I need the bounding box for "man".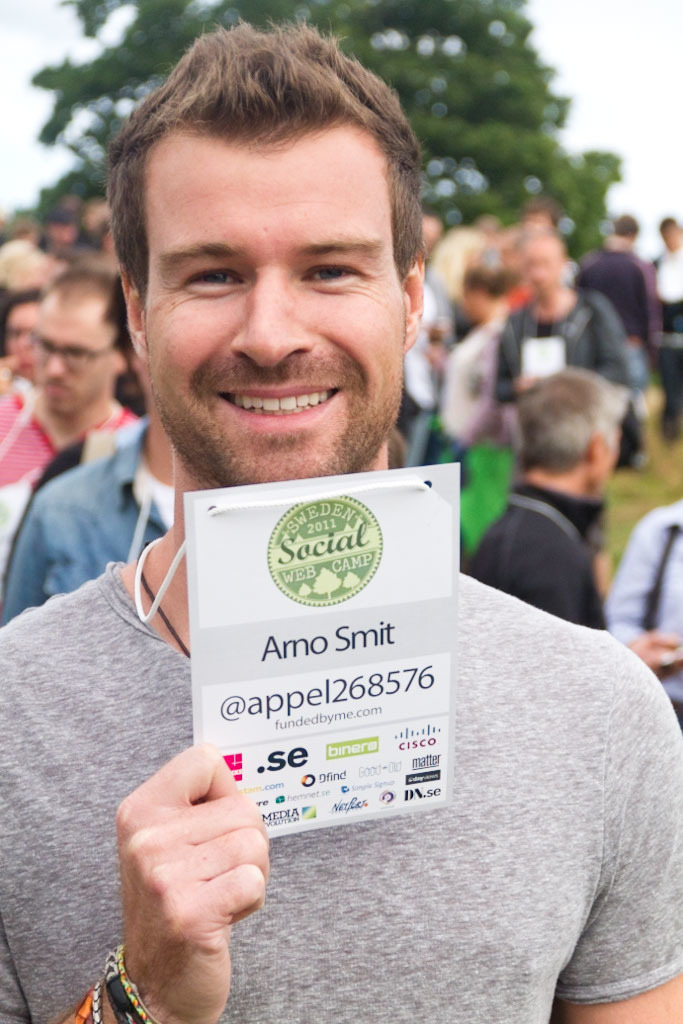
Here it is: l=37, t=69, r=559, b=978.
